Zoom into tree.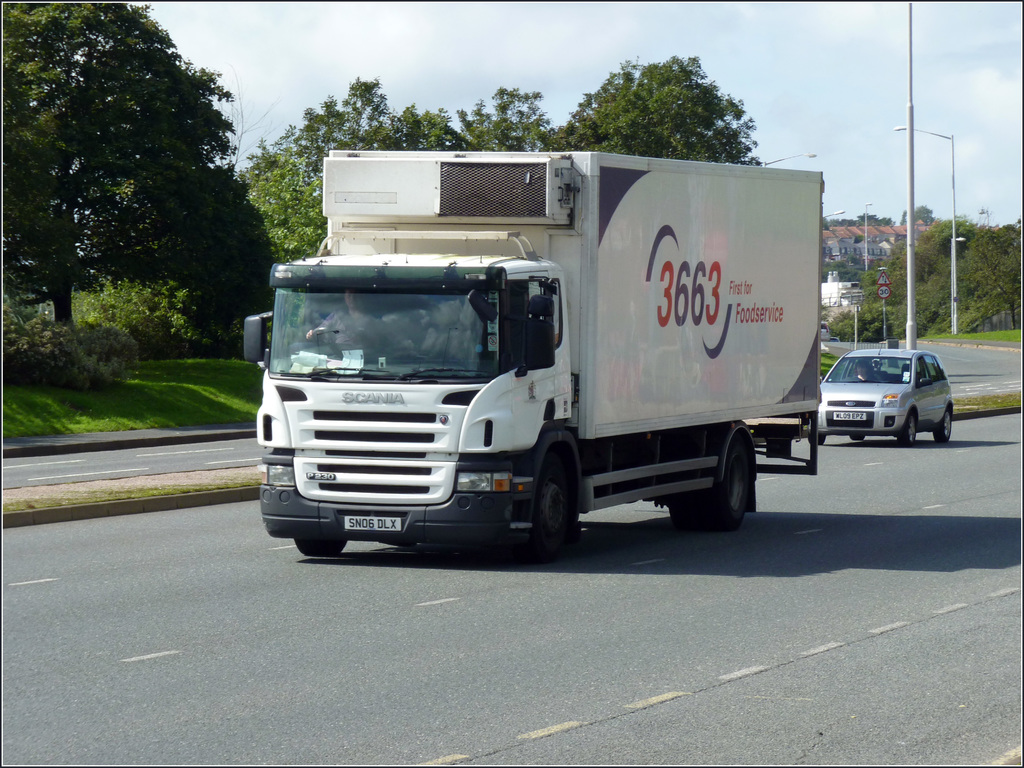
Zoom target: (left=67, top=157, right=279, bottom=342).
